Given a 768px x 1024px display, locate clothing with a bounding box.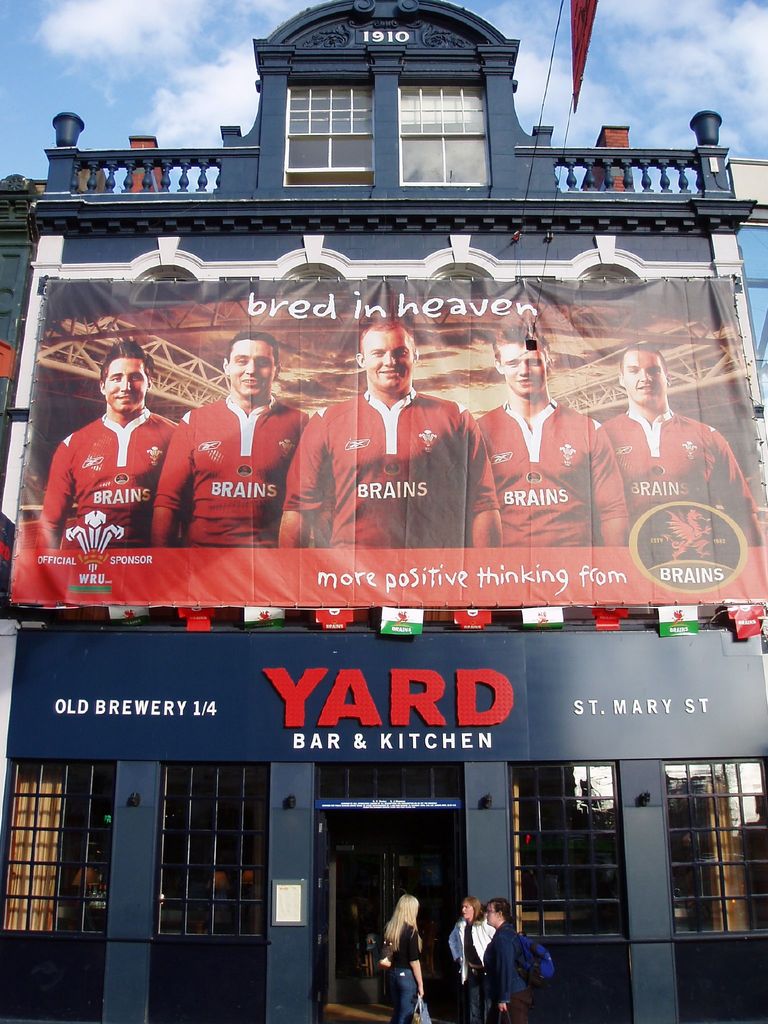
Located: [41,383,173,561].
